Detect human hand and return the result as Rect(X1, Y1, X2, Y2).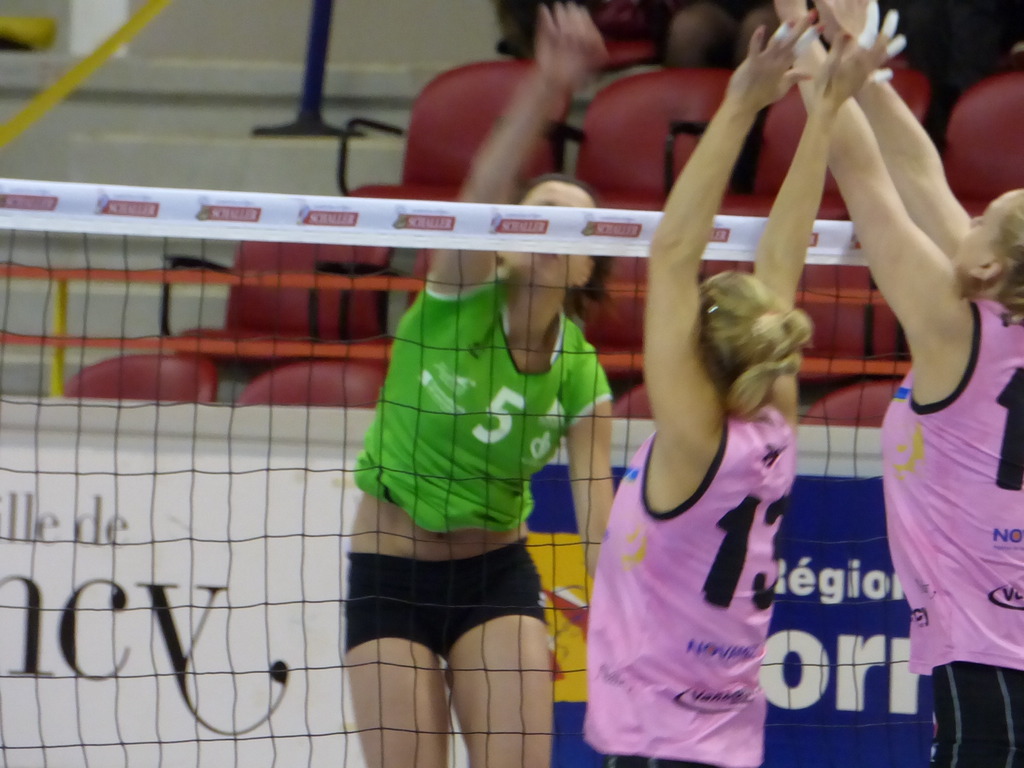
Rect(728, 11, 829, 122).
